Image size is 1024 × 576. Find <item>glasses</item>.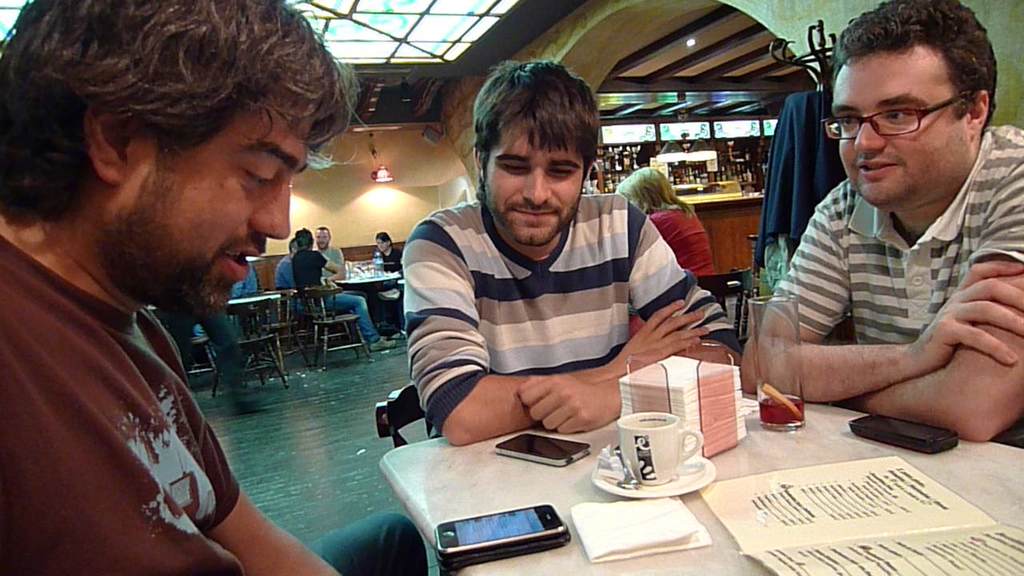
rect(841, 88, 980, 133).
